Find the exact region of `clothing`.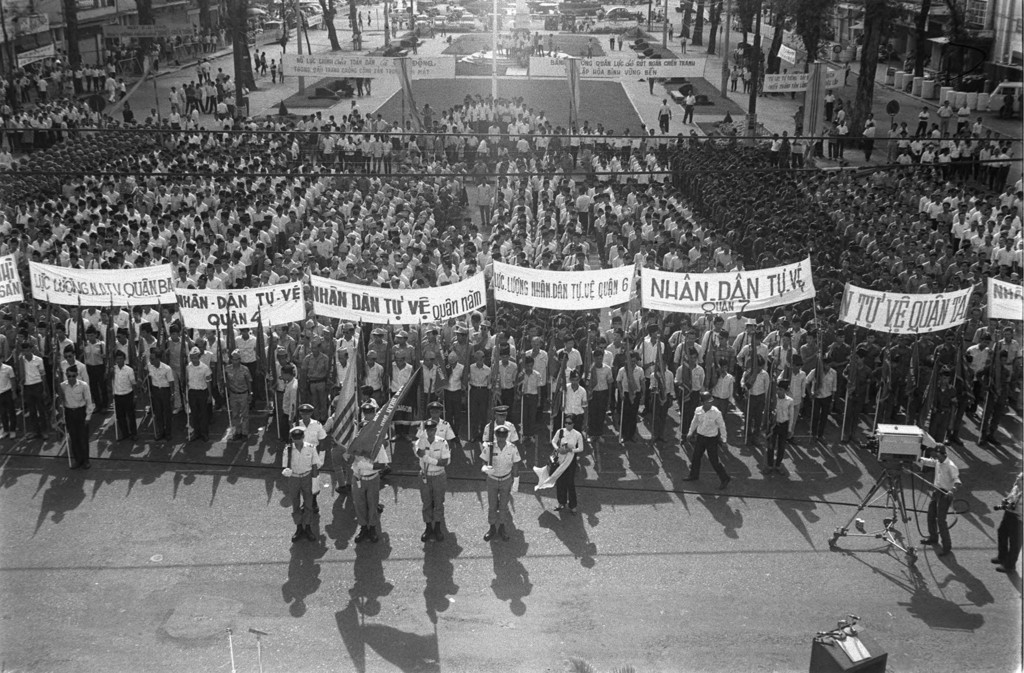
Exact region: (left=838, top=125, right=844, bottom=157).
